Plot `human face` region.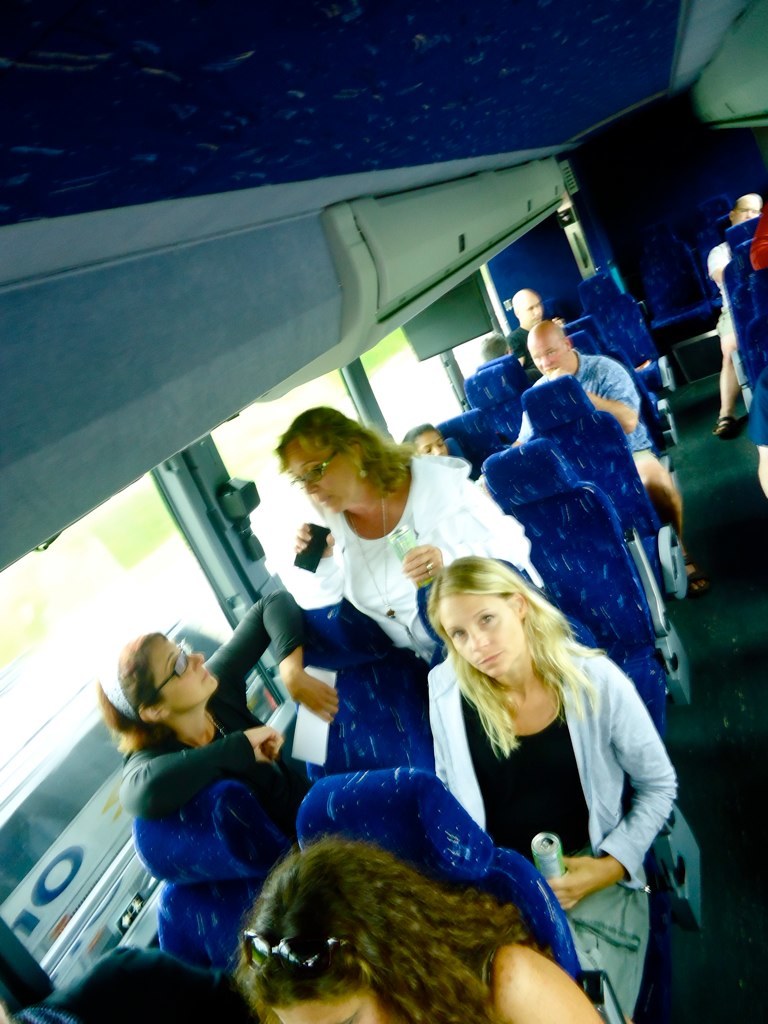
Plotted at bbox(291, 444, 353, 511).
